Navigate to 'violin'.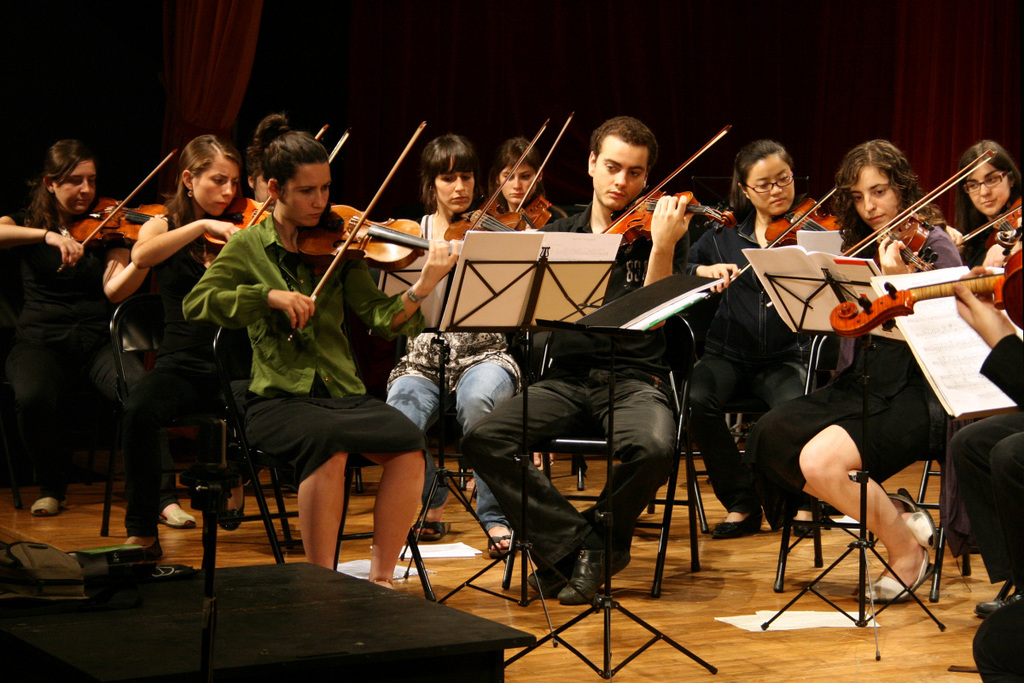
Navigation target: (x1=596, y1=123, x2=741, y2=252).
